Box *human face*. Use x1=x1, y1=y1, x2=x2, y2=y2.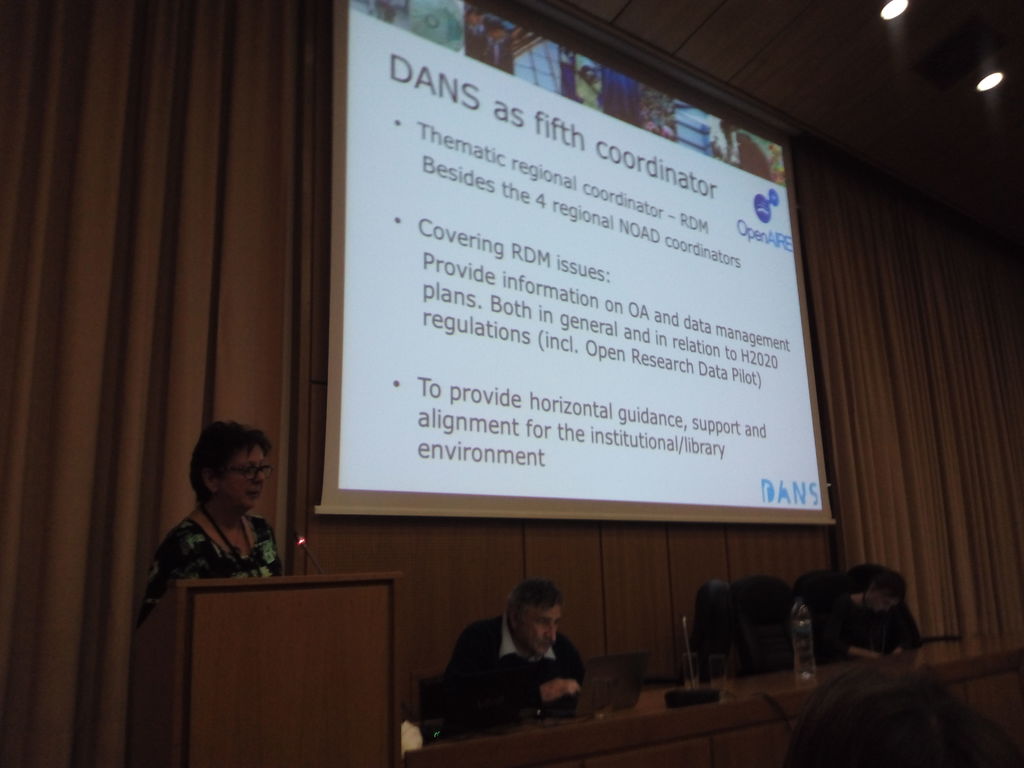
x1=218, y1=440, x2=266, y2=510.
